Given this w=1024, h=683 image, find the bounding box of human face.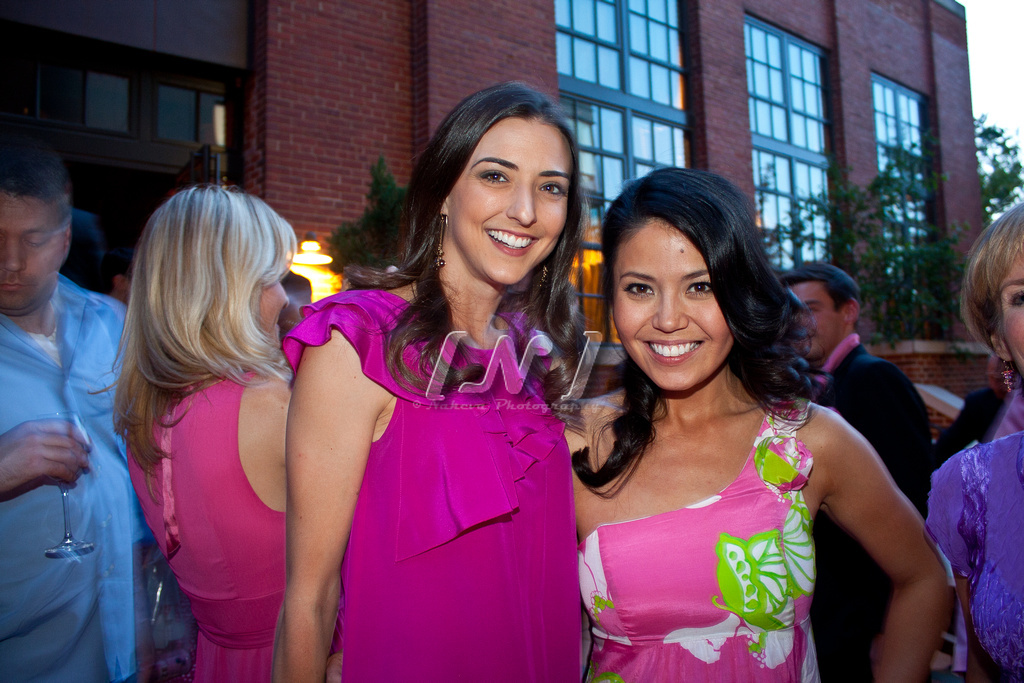
detection(0, 187, 57, 314).
